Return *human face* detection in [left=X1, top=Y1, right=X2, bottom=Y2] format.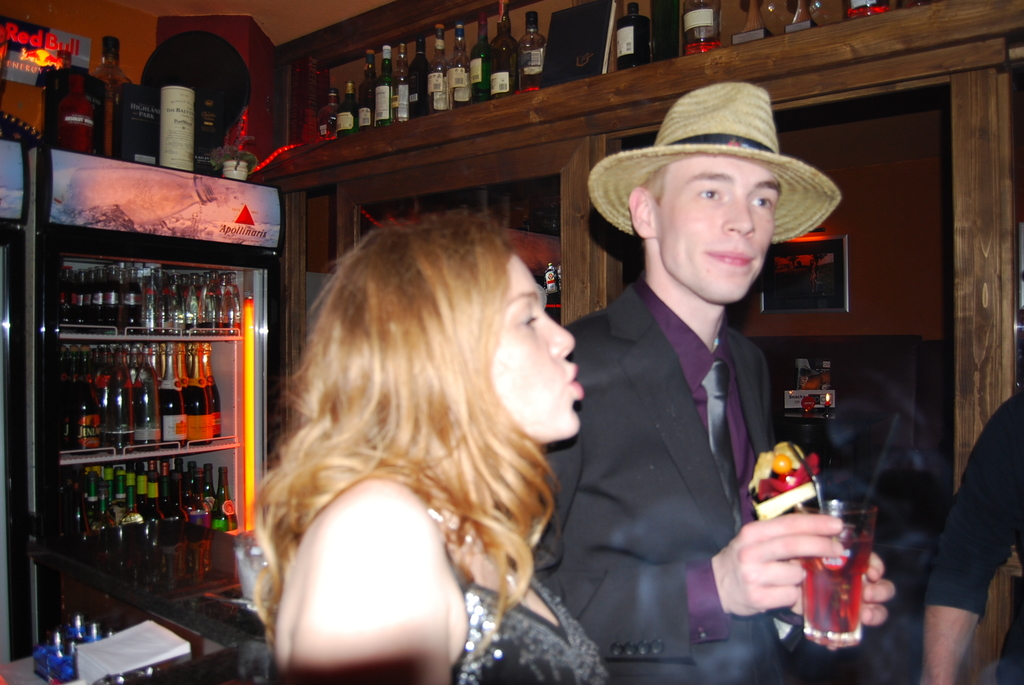
[left=651, top=155, right=778, bottom=304].
